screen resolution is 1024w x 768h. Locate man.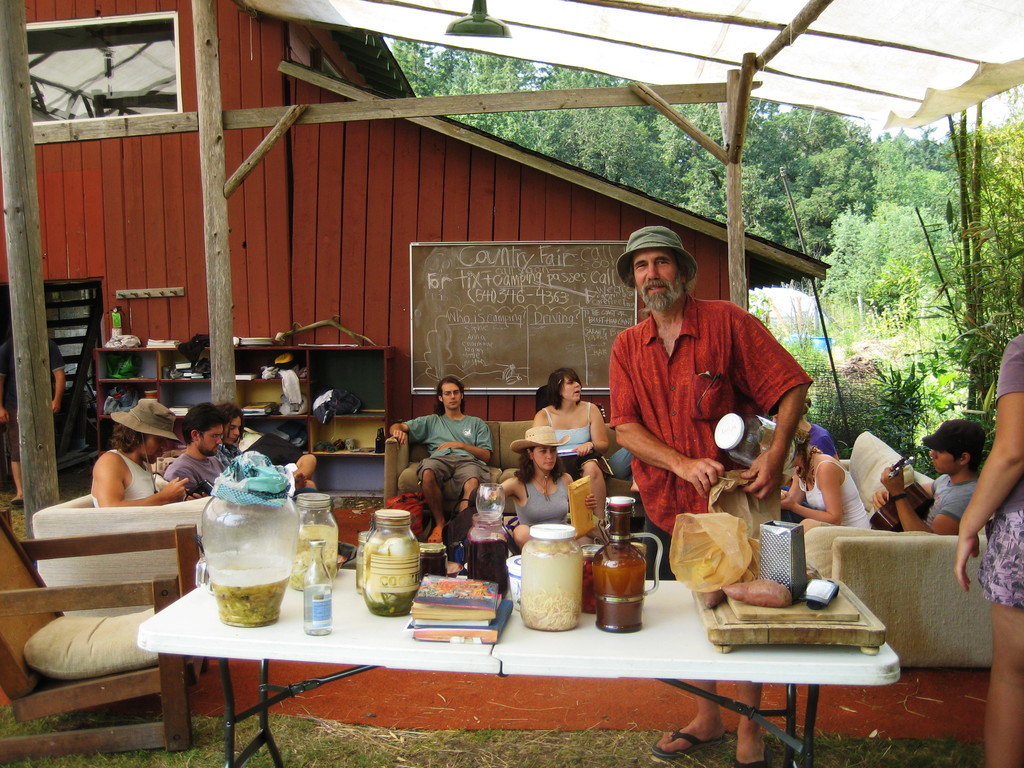
detection(870, 416, 986, 536).
